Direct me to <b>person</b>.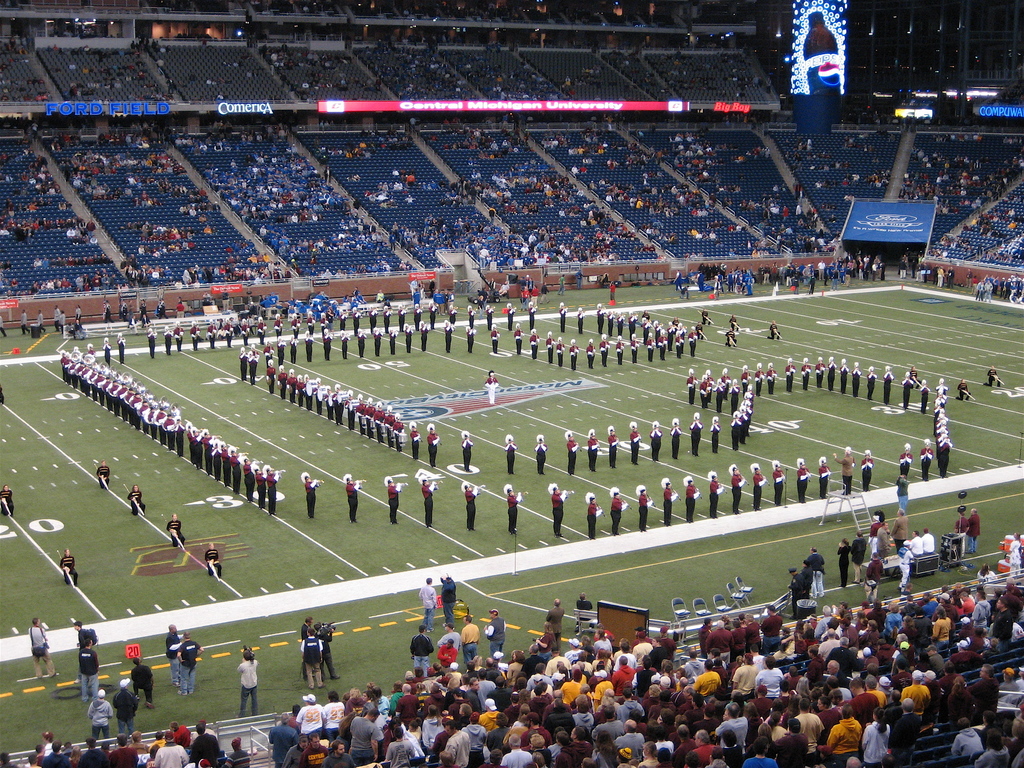
Direction: pyautogui.locateOnScreen(615, 337, 623, 362).
